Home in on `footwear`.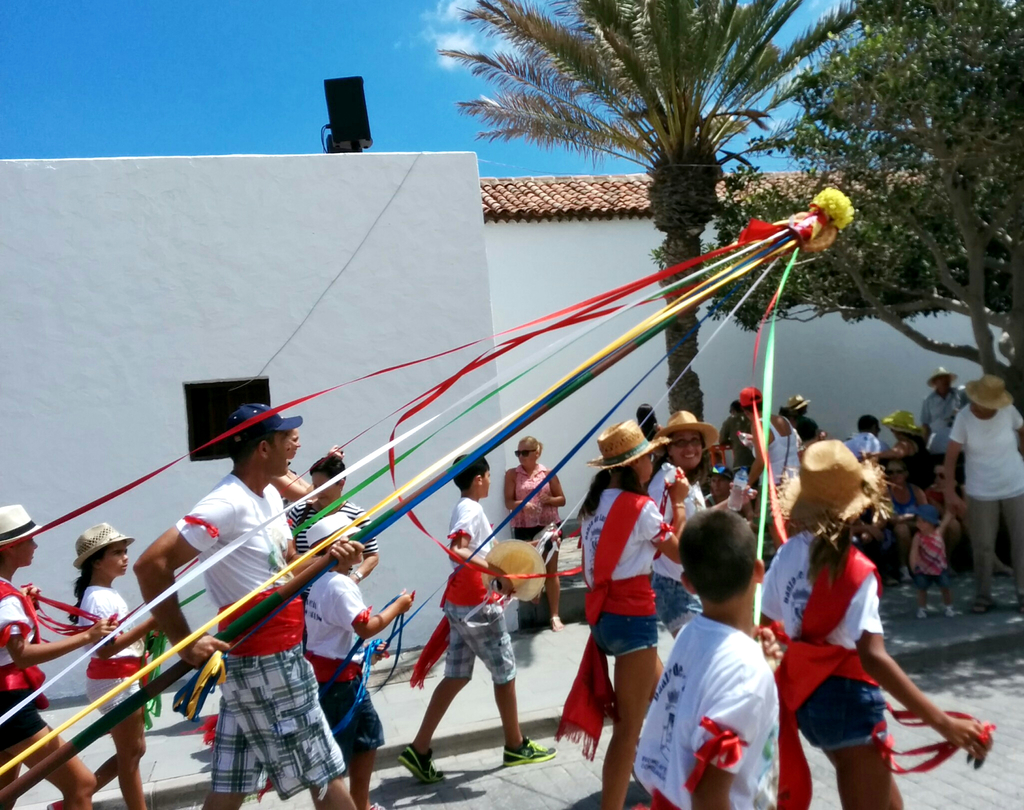
Homed in at (x1=970, y1=594, x2=991, y2=613).
